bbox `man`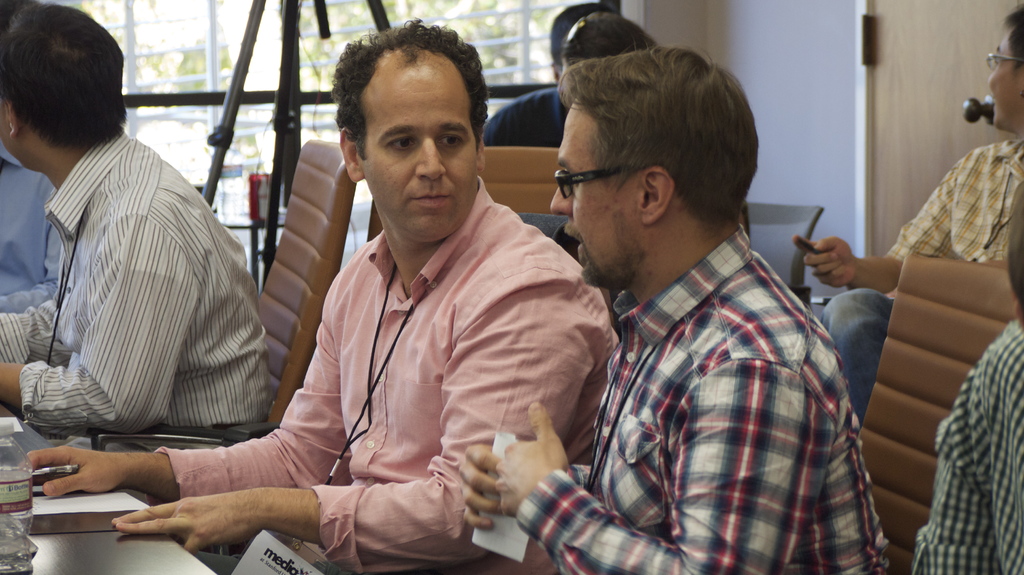
BBox(459, 49, 891, 574)
